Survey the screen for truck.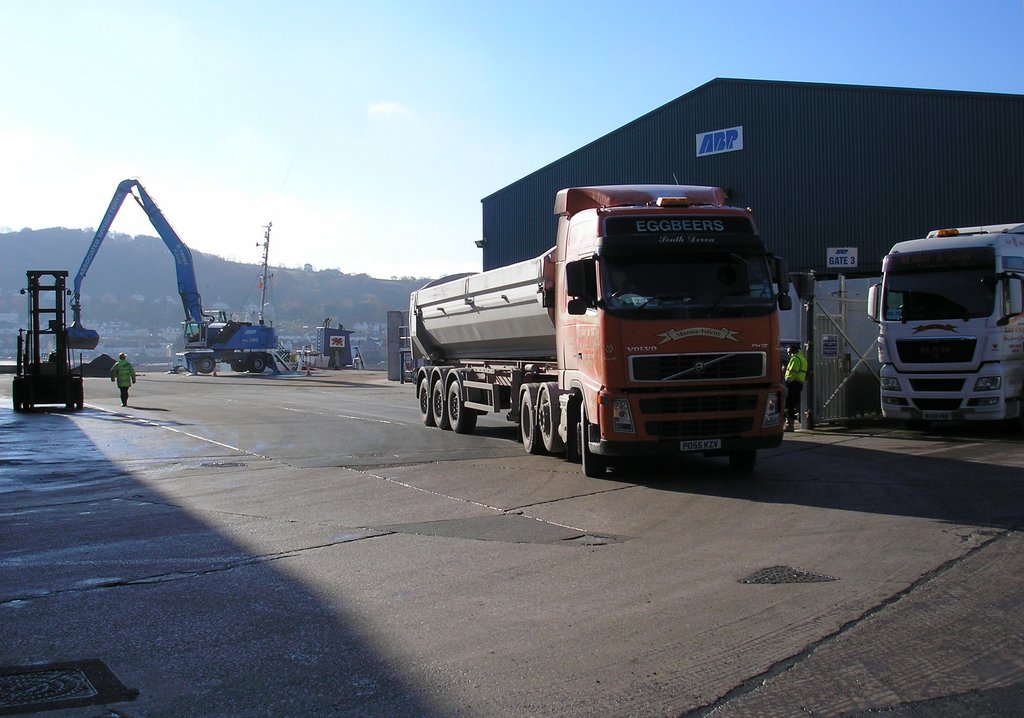
Survey found: detection(867, 221, 1023, 431).
